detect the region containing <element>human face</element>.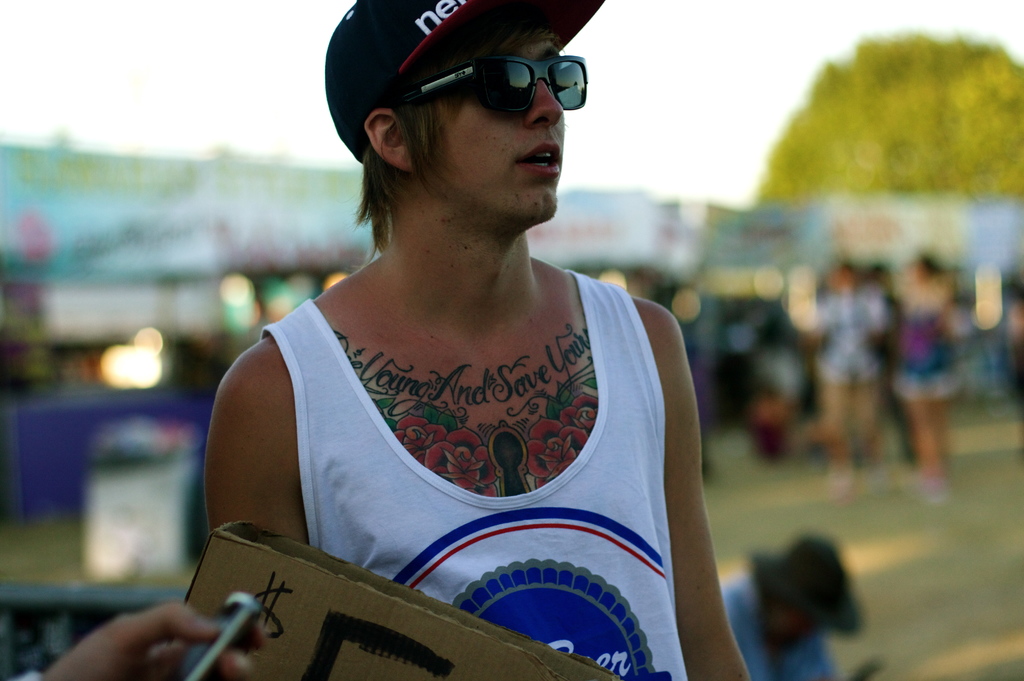
(x1=410, y1=31, x2=565, y2=217).
